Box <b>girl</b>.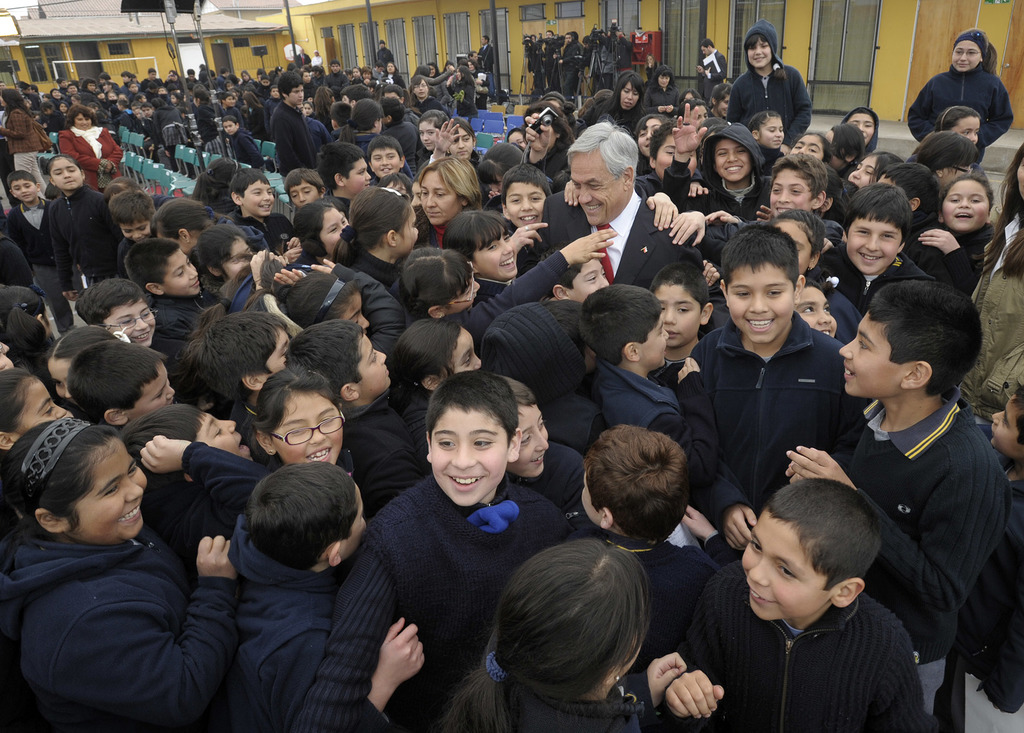
box=[746, 109, 788, 170].
